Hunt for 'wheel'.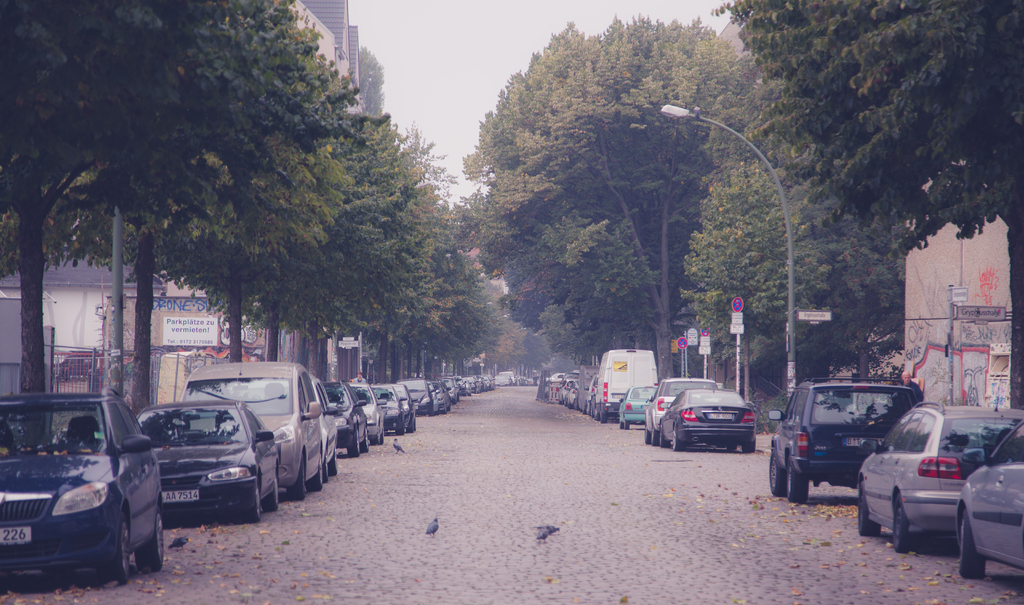
Hunted down at (468, 392, 471, 396).
